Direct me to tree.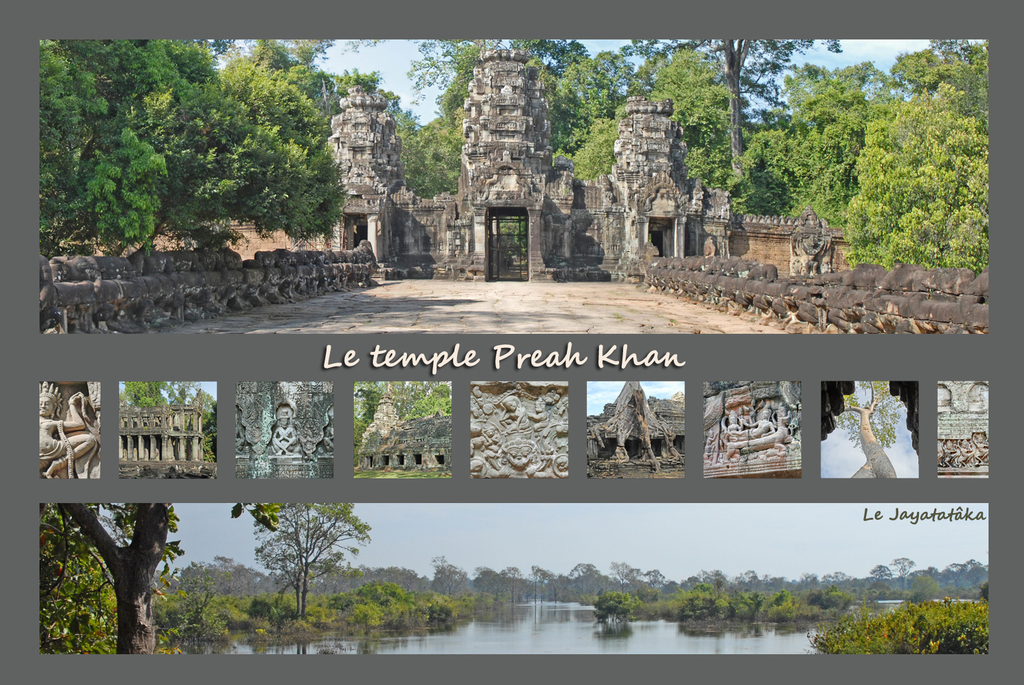
Direction: (x1=562, y1=557, x2=638, y2=597).
